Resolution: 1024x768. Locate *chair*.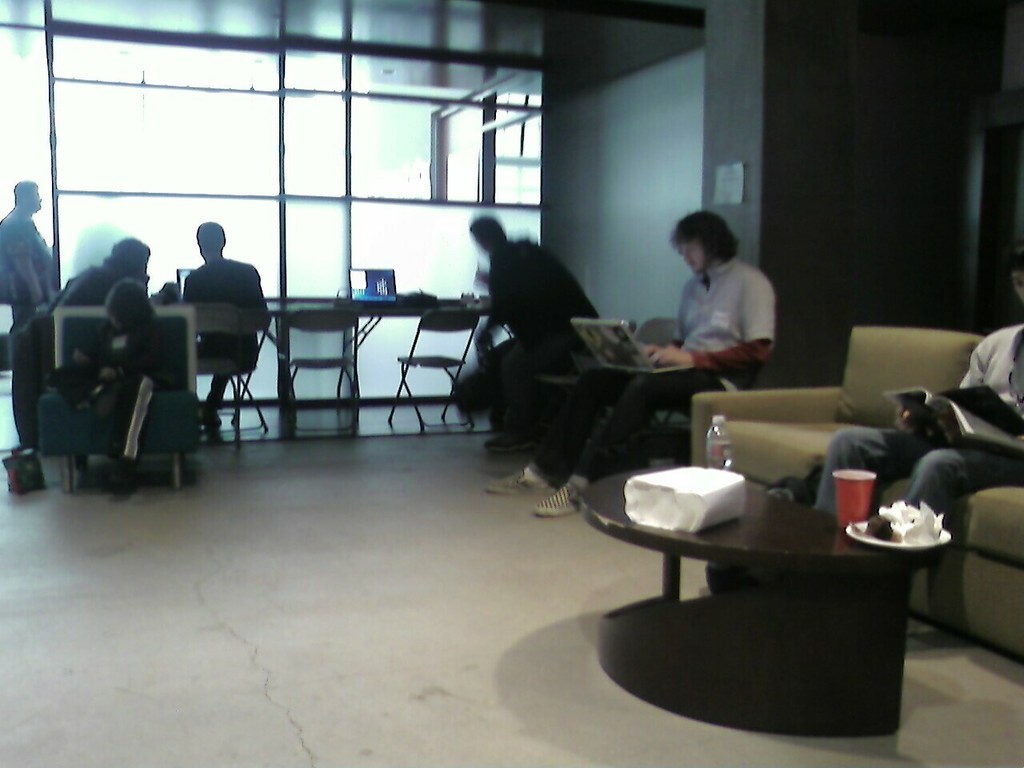
detection(605, 362, 763, 475).
